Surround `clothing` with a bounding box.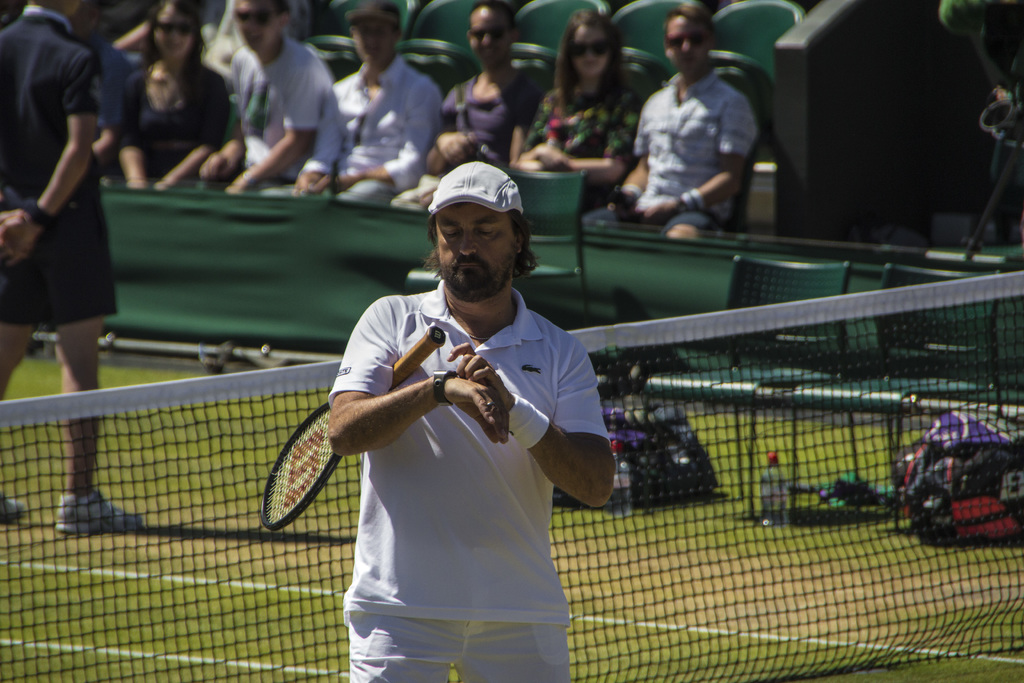
Rect(0, 4, 118, 329).
